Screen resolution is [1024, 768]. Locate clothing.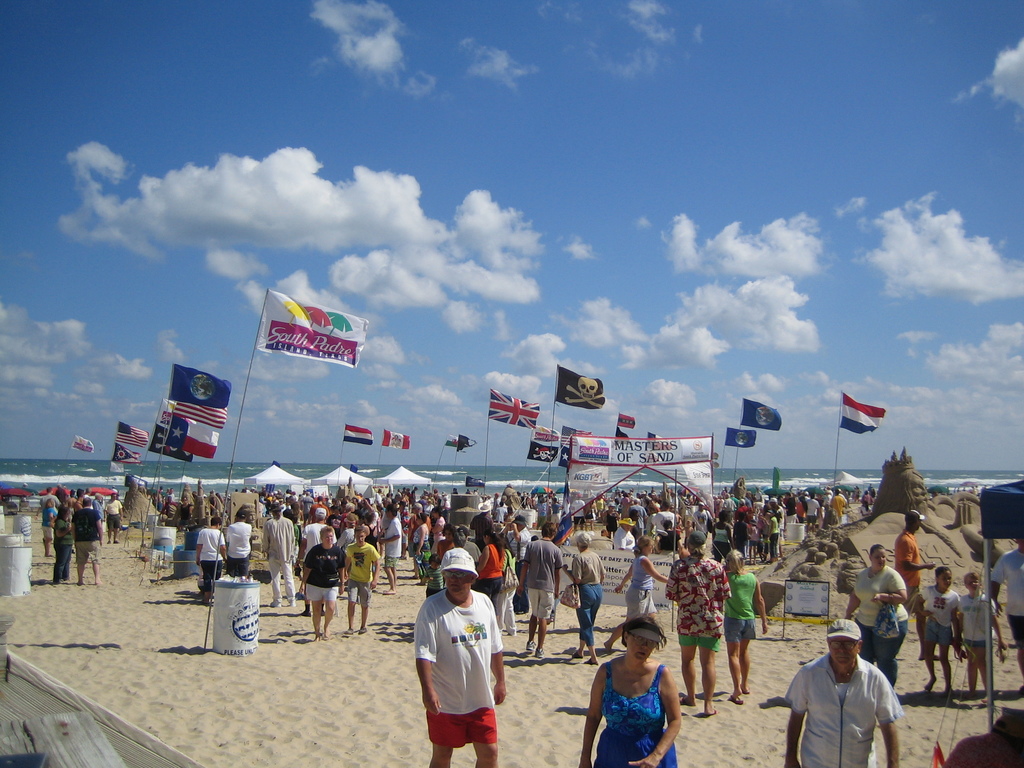
(166,492,177,503).
